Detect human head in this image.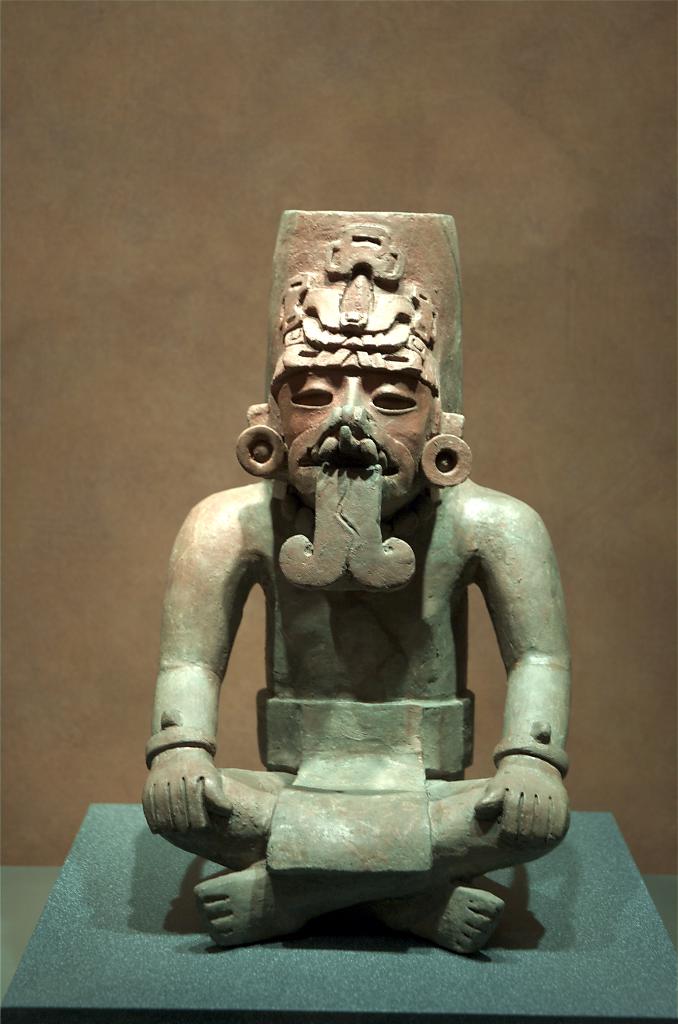
Detection: left=237, top=218, right=465, bottom=585.
